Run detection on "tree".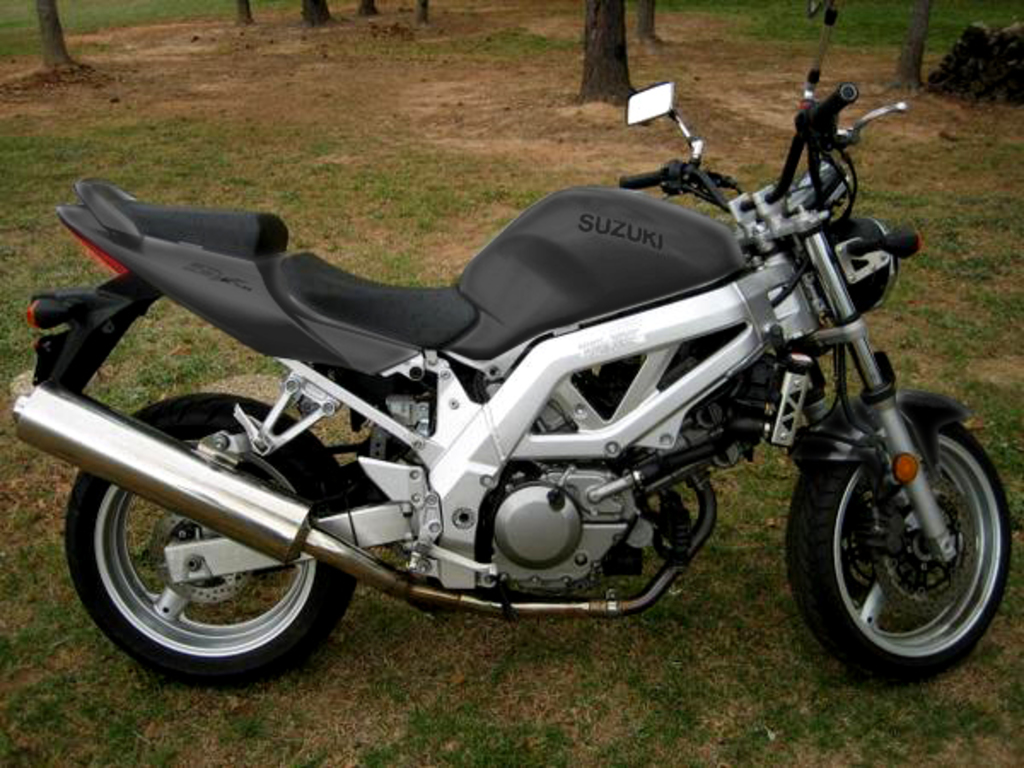
Result: select_region(411, 0, 437, 29).
